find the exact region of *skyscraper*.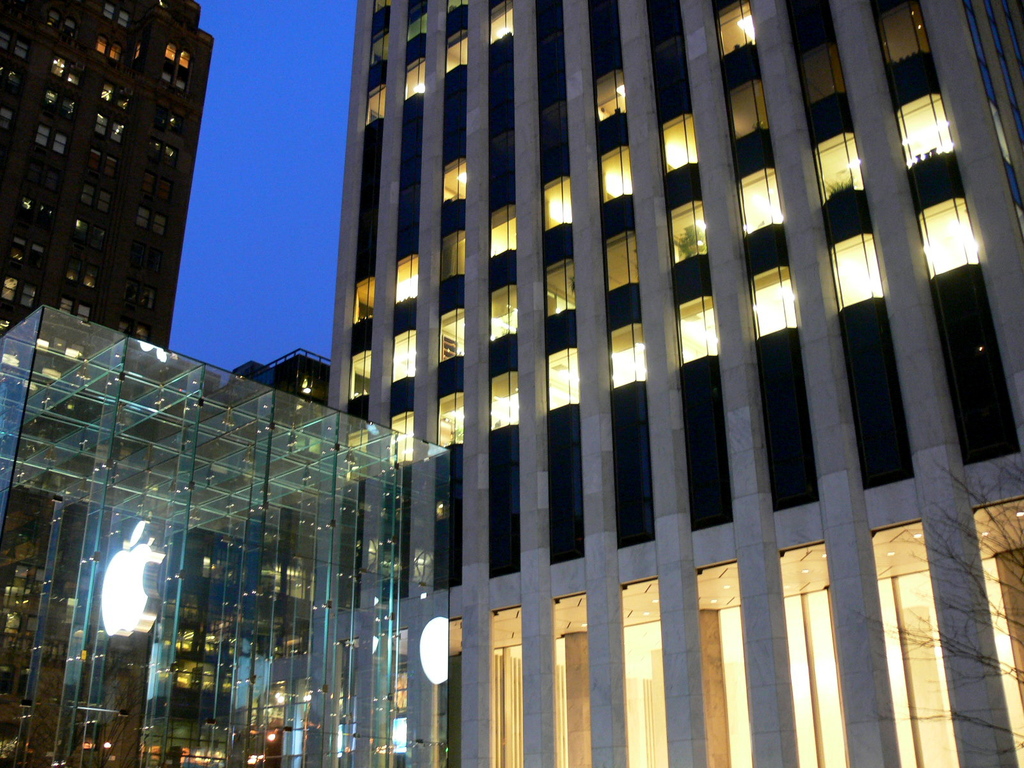
Exact region: <bbox>16, 14, 226, 393</bbox>.
